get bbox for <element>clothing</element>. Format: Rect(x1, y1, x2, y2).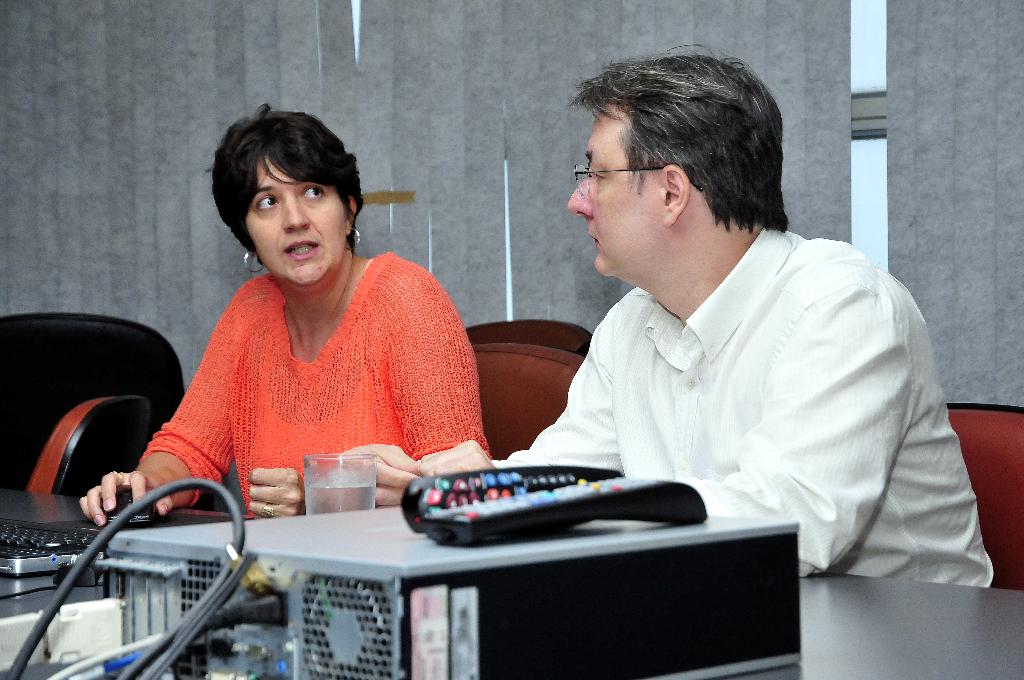
Rect(492, 225, 991, 592).
